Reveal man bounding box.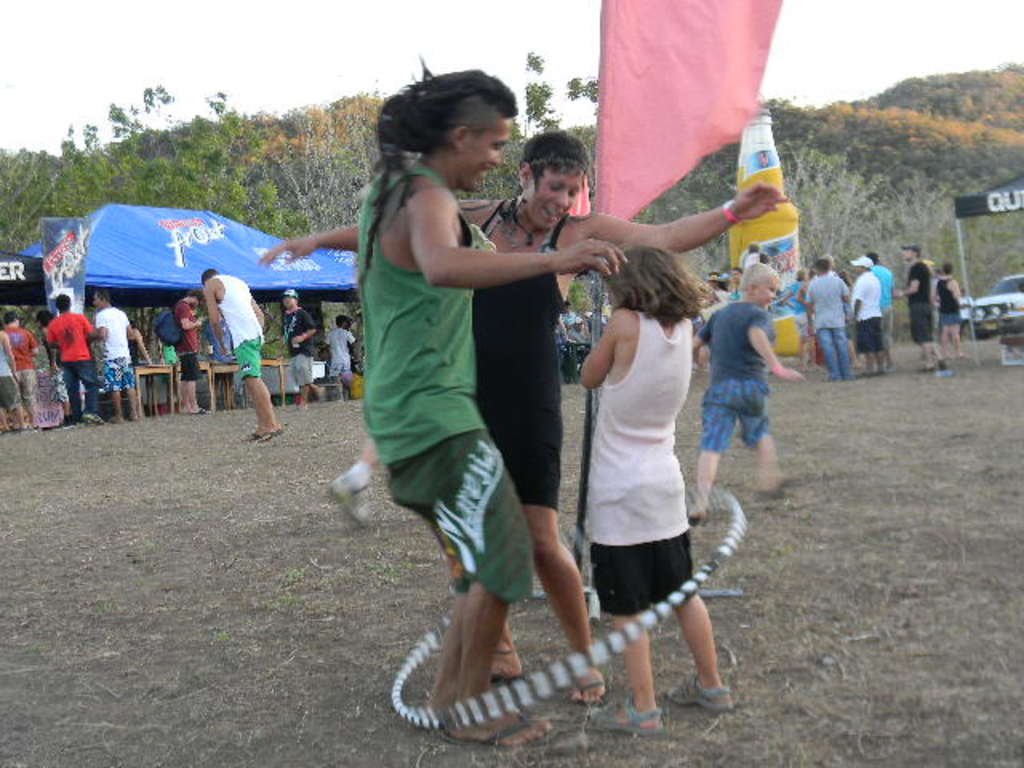
Revealed: l=744, t=240, r=758, b=267.
